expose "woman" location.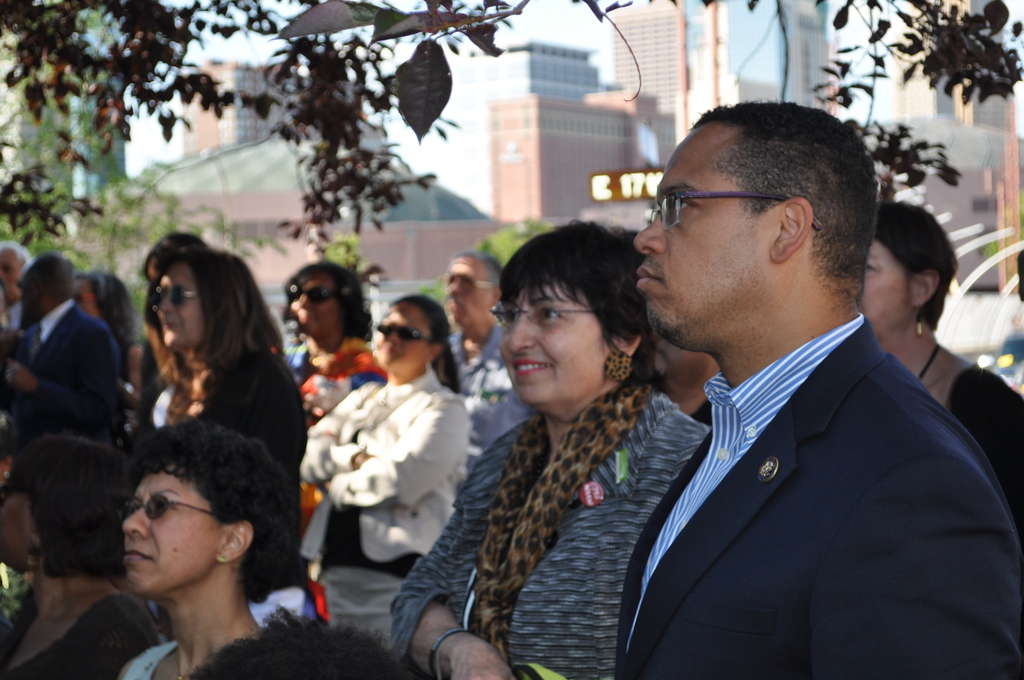
Exposed at <bbox>378, 213, 710, 679</bbox>.
